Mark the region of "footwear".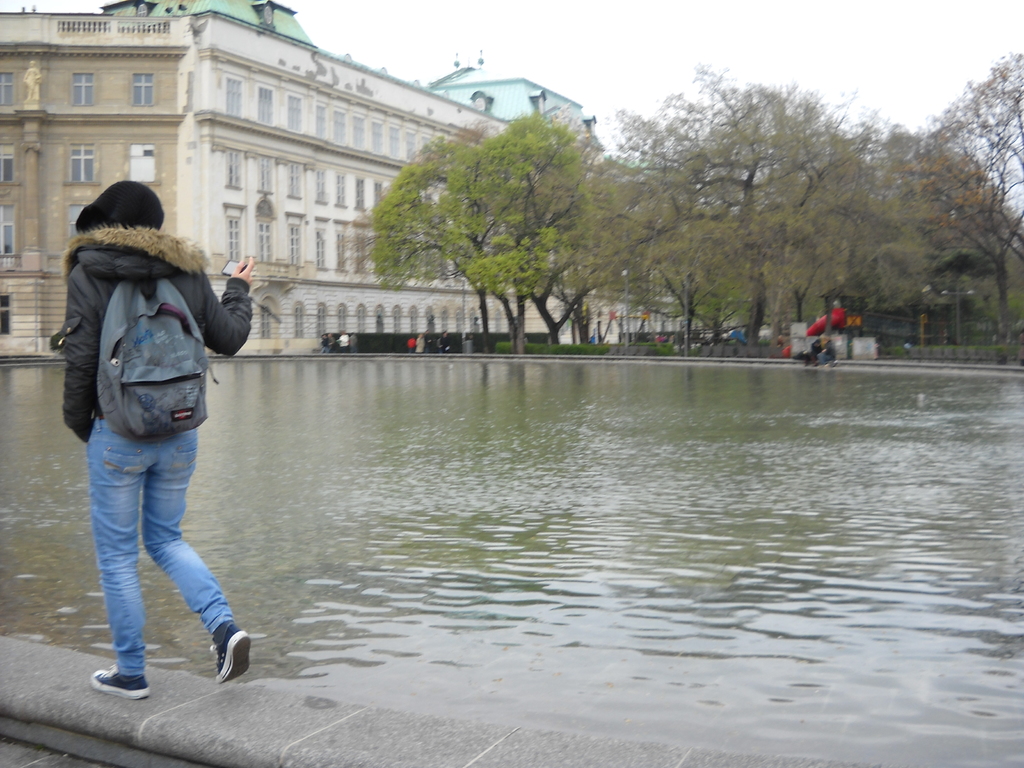
Region: [x1=93, y1=663, x2=147, y2=704].
